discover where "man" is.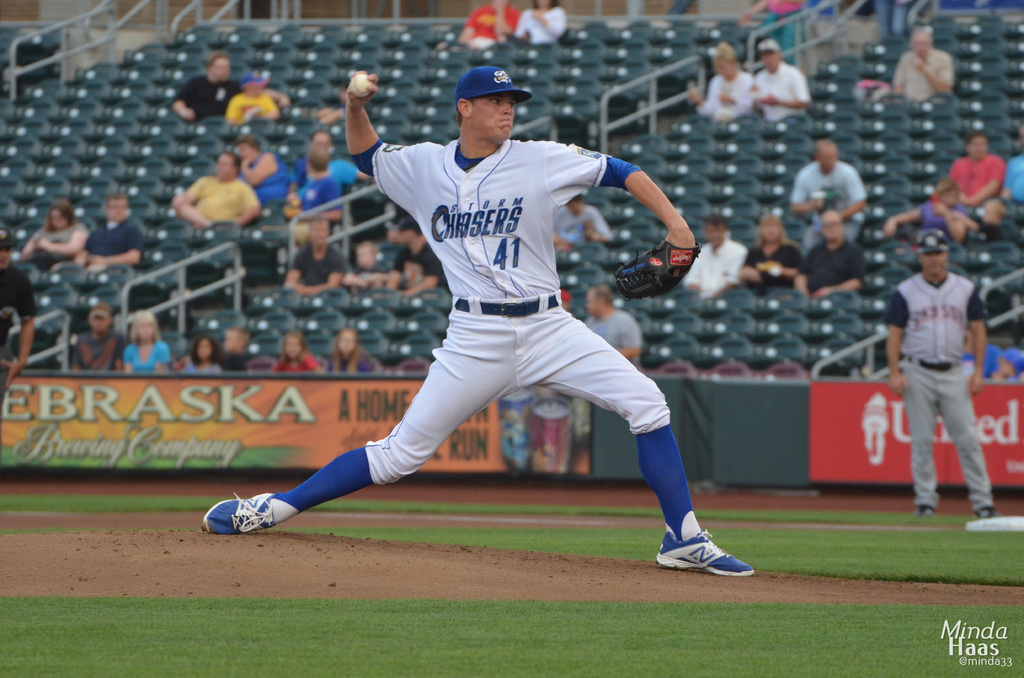
Discovered at (x1=372, y1=218, x2=445, y2=296).
